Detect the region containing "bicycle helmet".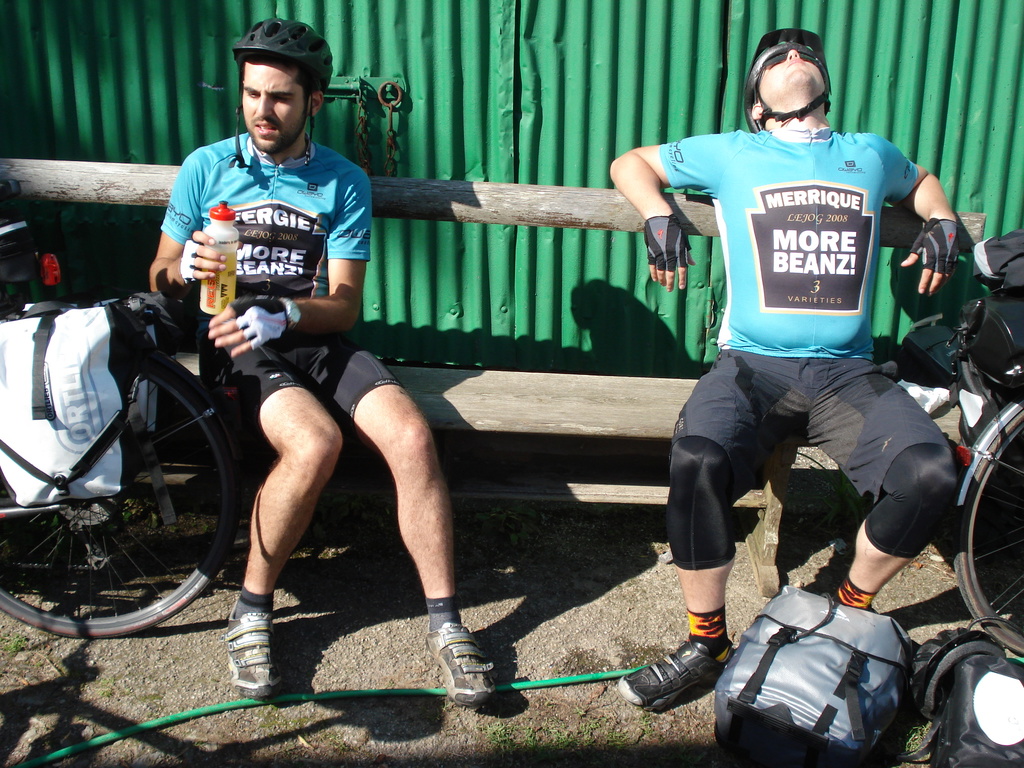
{"x1": 747, "y1": 27, "x2": 826, "y2": 121}.
